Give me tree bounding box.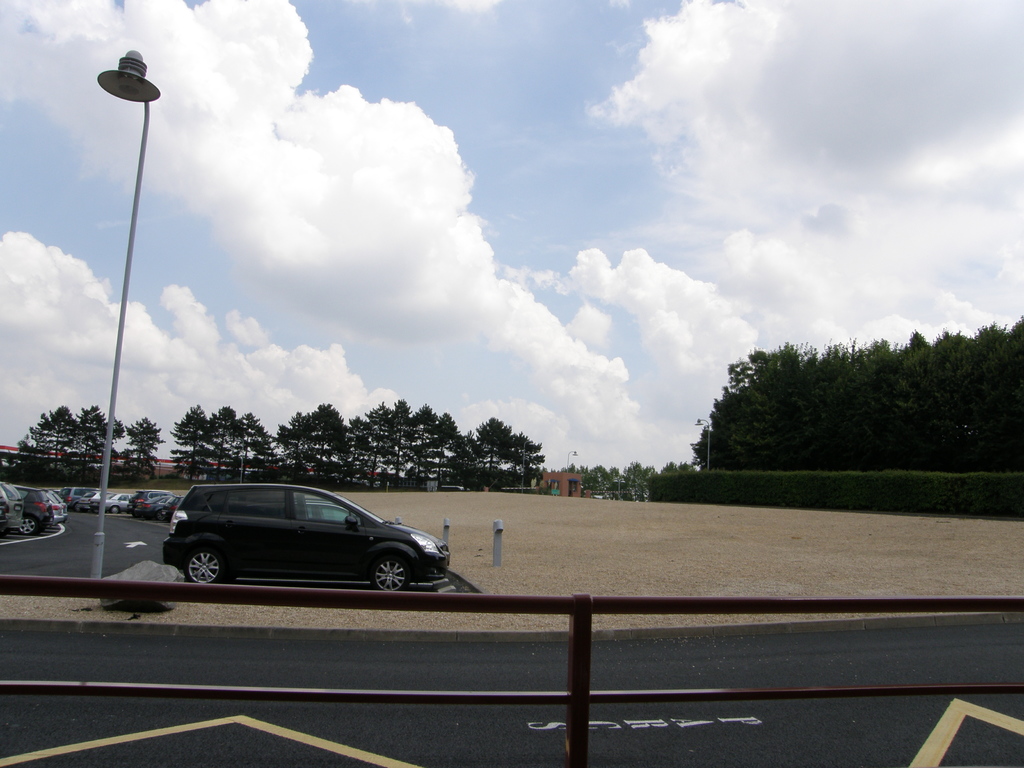
121/412/161/490.
